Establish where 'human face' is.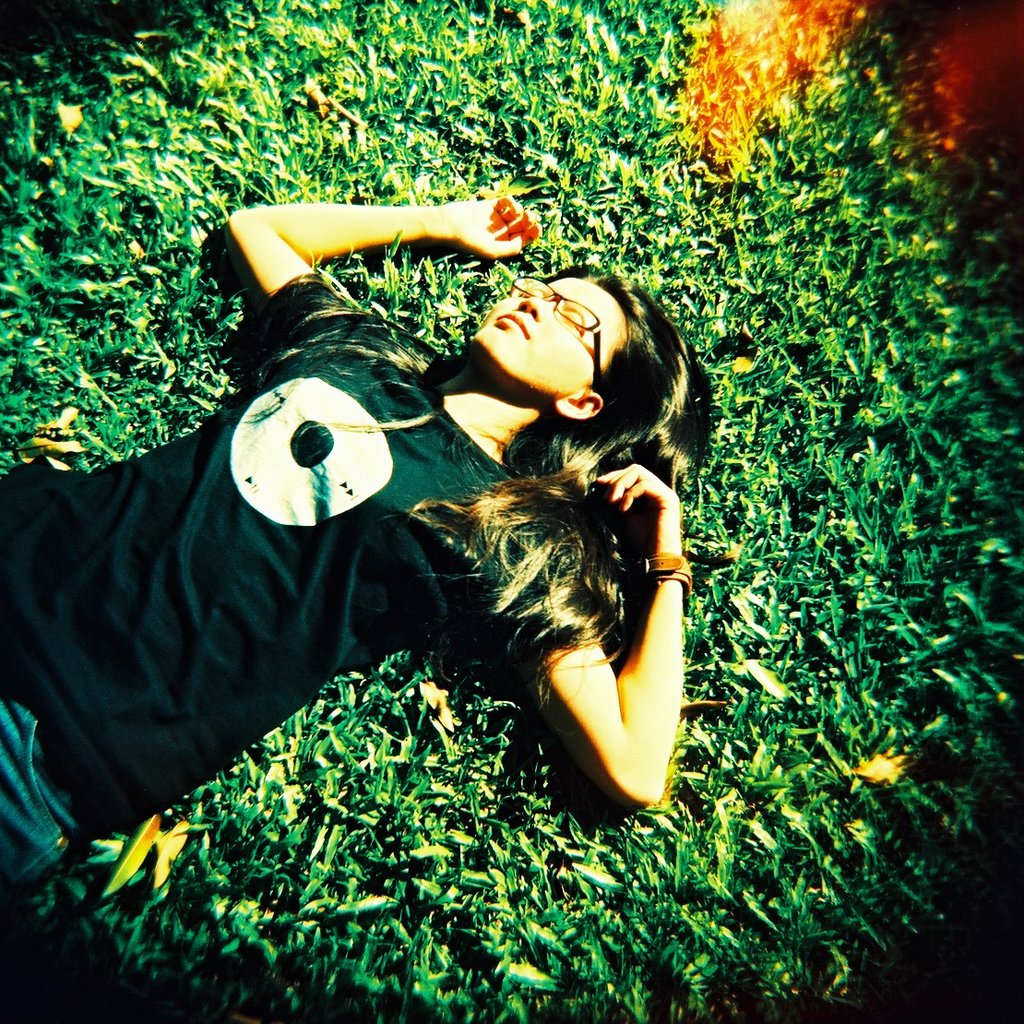
Established at pyautogui.locateOnScreen(469, 275, 623, 374).
